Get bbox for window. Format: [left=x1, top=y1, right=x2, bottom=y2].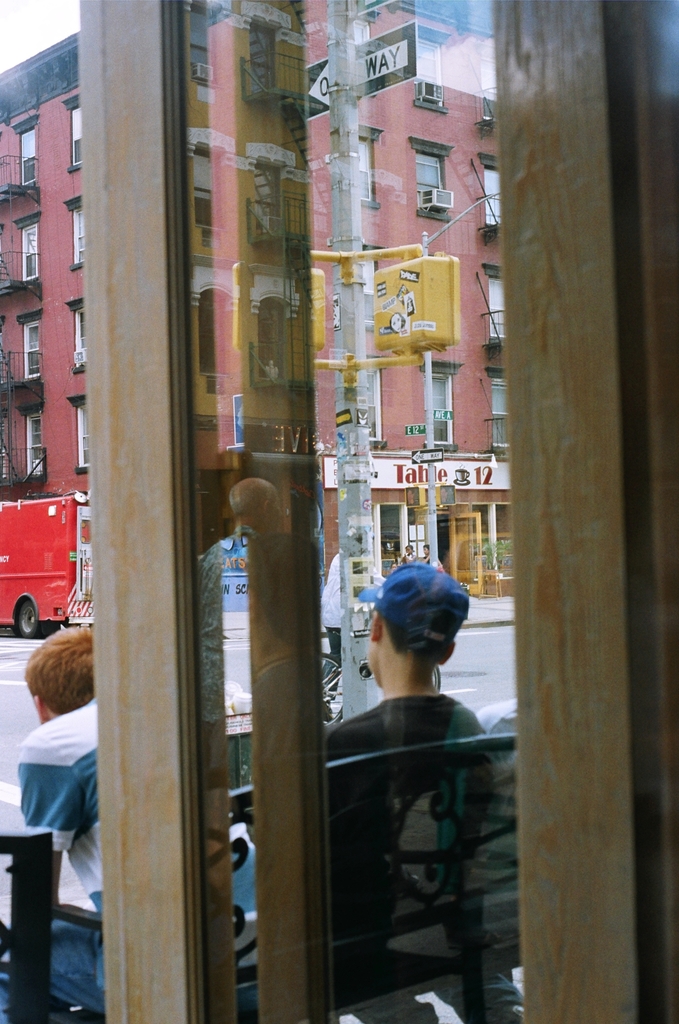
[left=72, top=305, right=85, bottom=372].
